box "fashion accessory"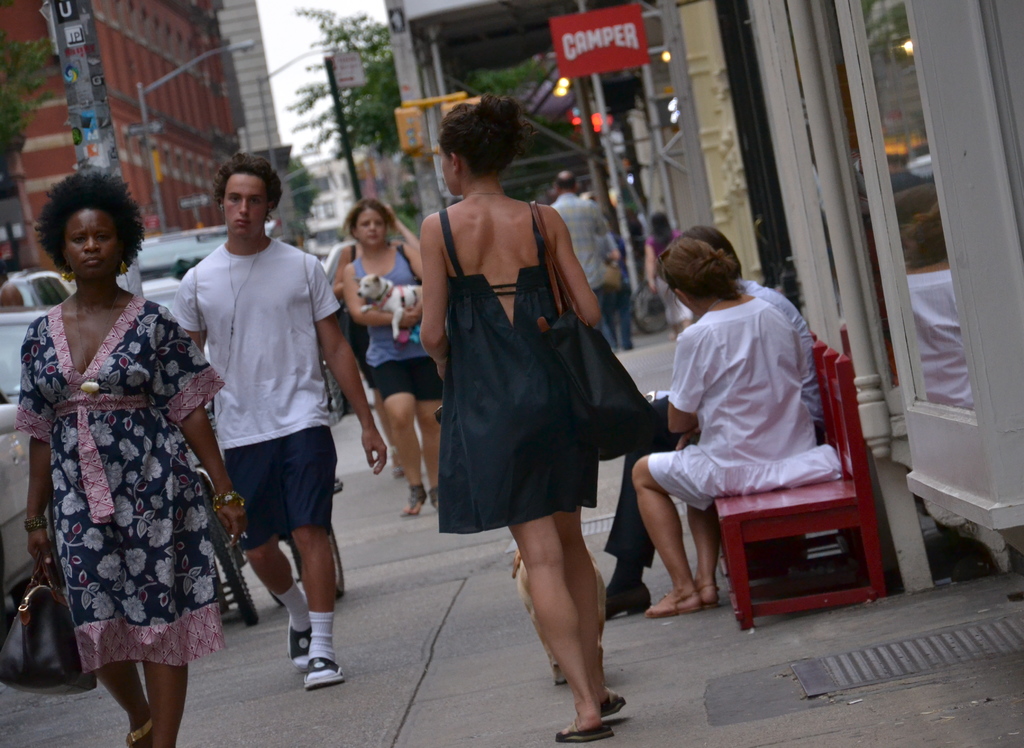
x1=533 y1=199 x2=667 y2=462
